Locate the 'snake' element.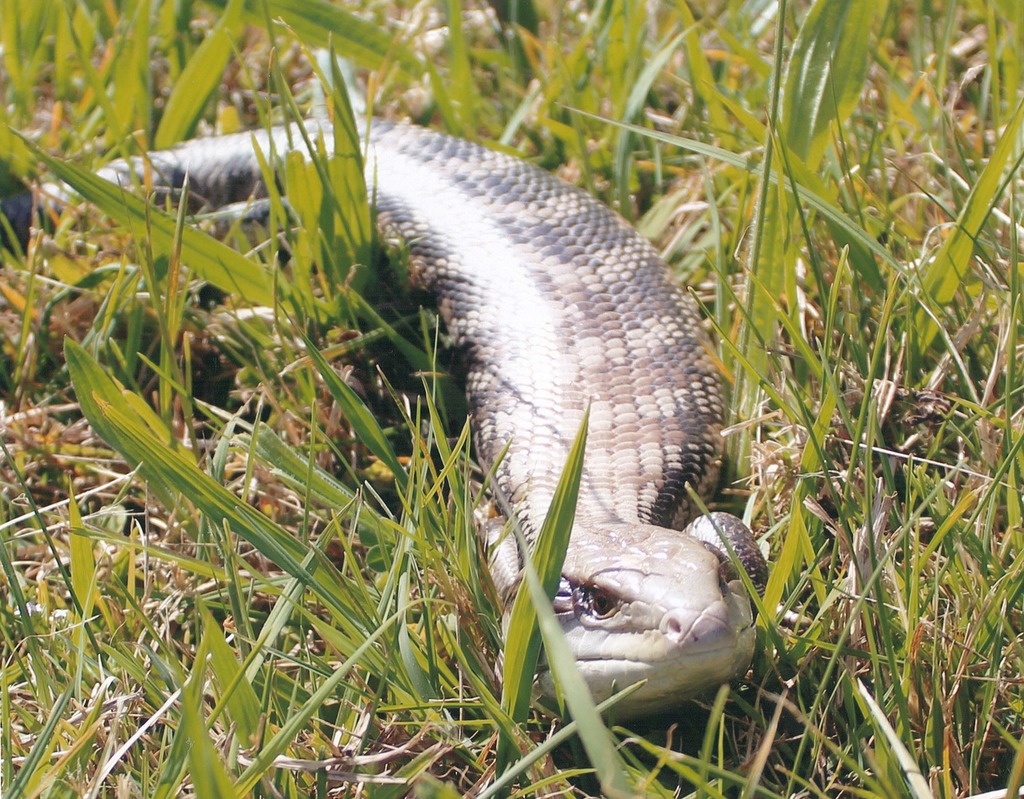
Element bbox: {"x1": 0, "y1": 112, "x2": 772, "y2": 720}.
